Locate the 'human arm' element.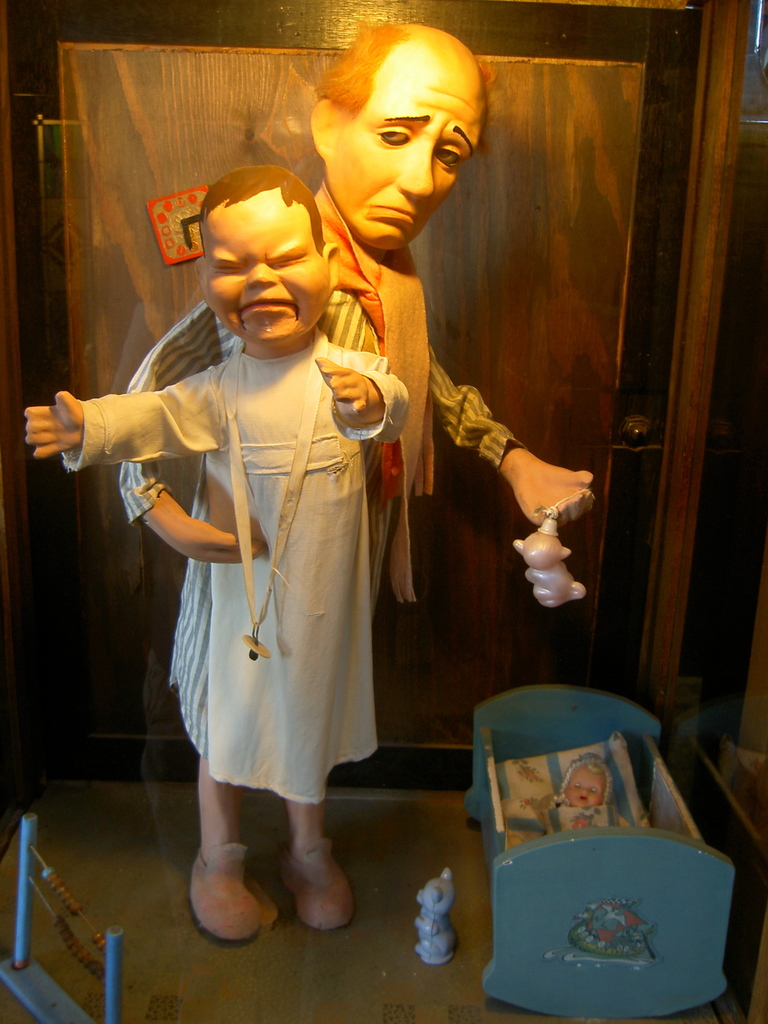
Element bbox: [124, 300, 275, 562].
